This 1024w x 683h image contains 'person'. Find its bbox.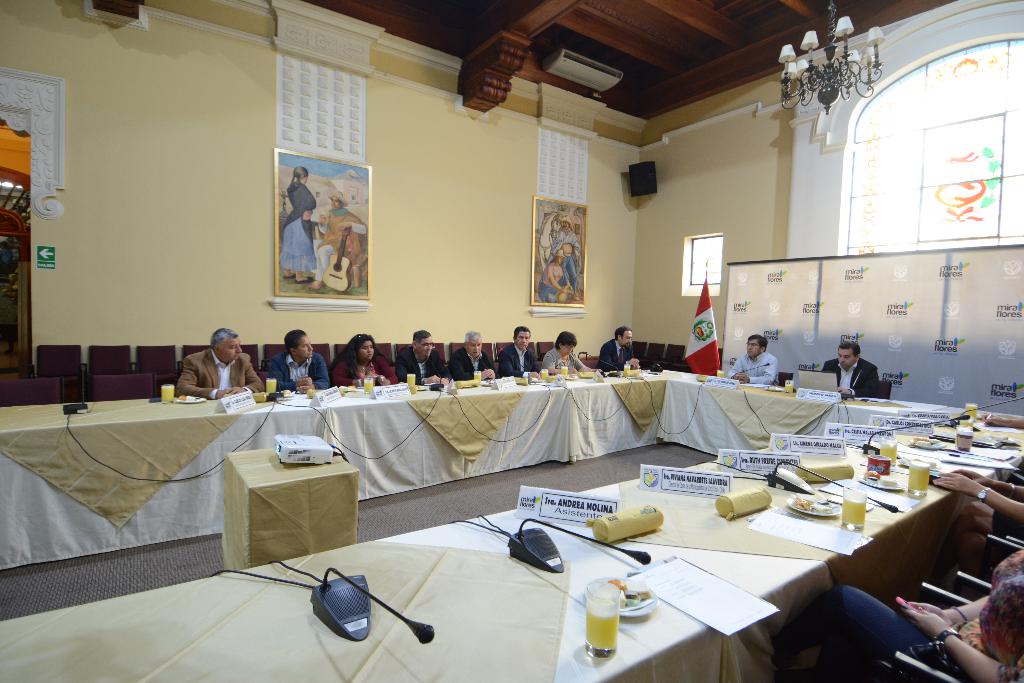
crop(776, 550, 1023, 682).
